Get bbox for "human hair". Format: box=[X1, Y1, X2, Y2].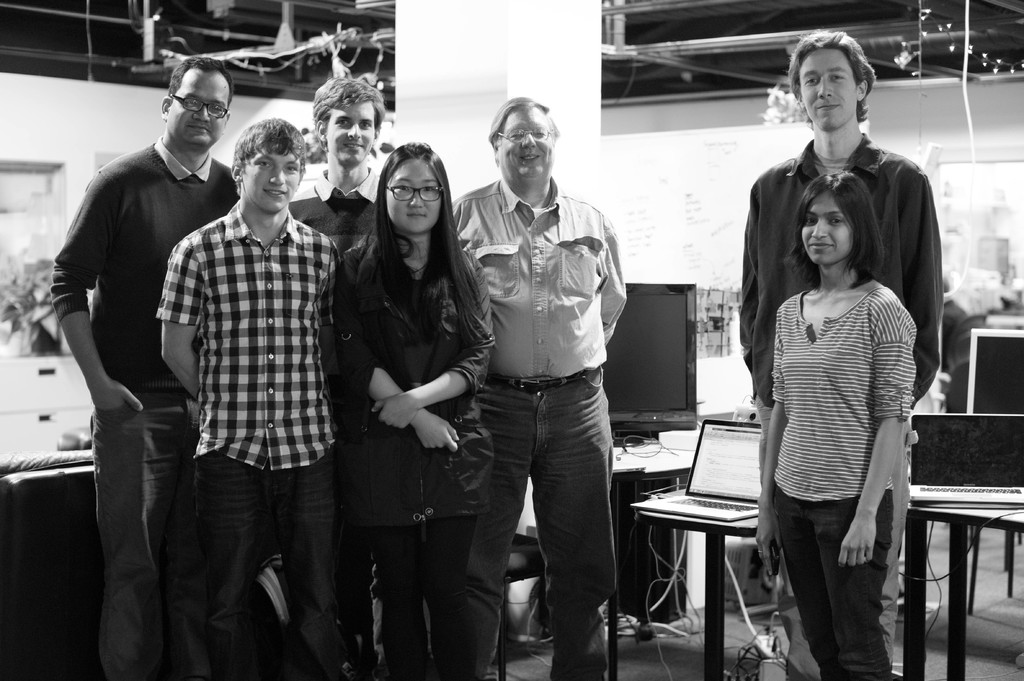
box=[166, 54, 236, 97].
